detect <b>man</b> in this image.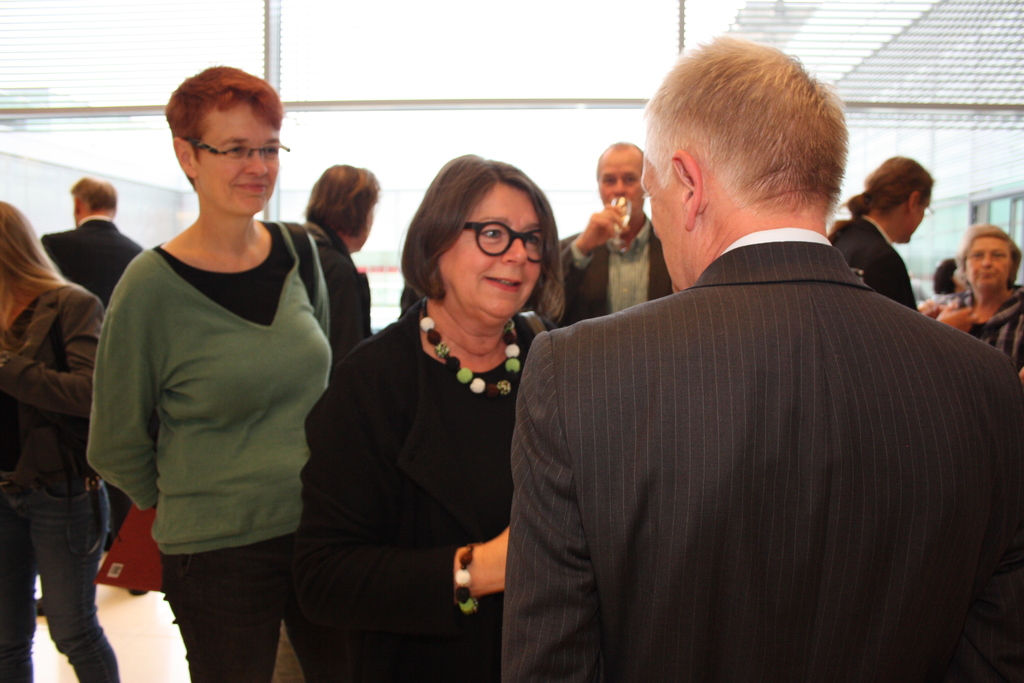
Detection: <box>493,57,1004,662</box>.
